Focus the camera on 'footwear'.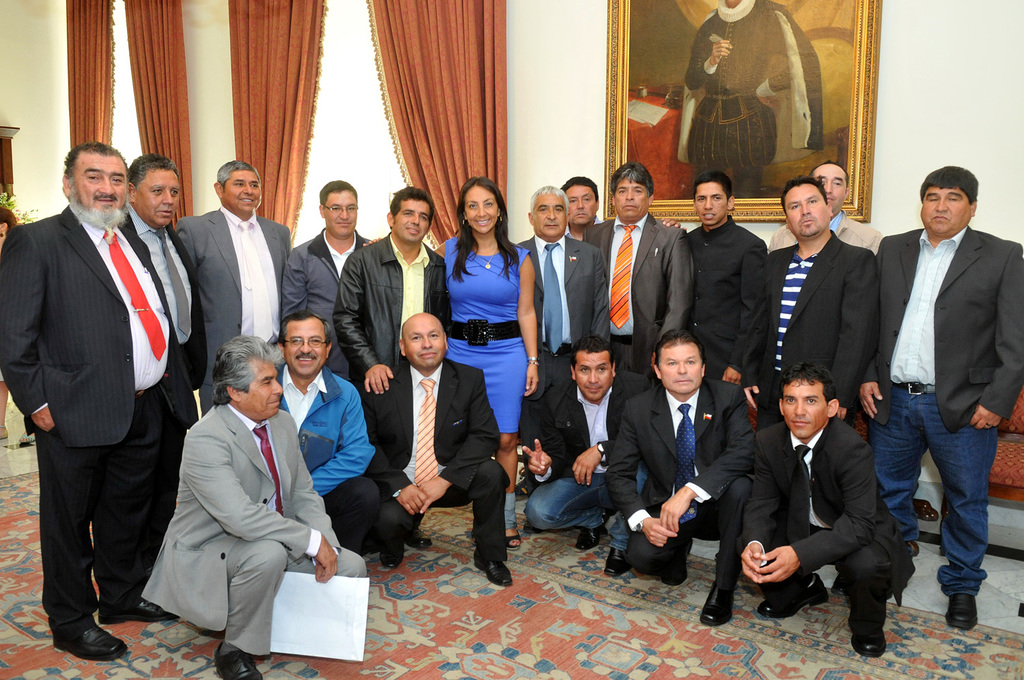
Focus region: <bbox>96, 582, 193, 623</bbox>.
